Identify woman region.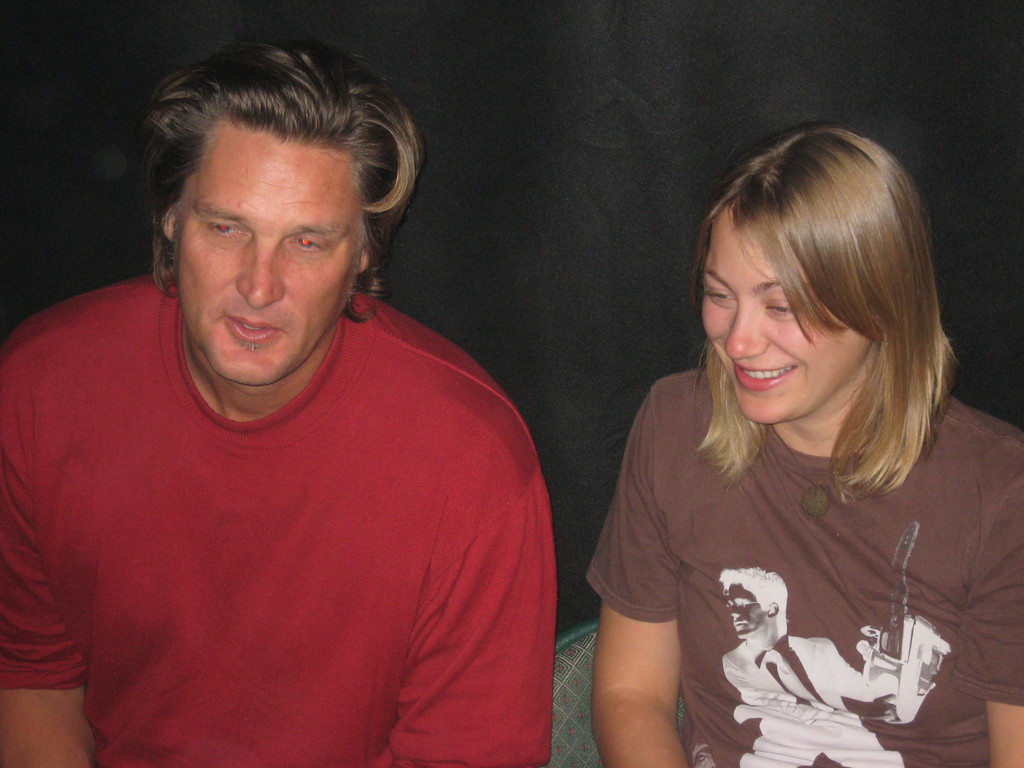
Region: bbox(582, 125, 1023, 767).
